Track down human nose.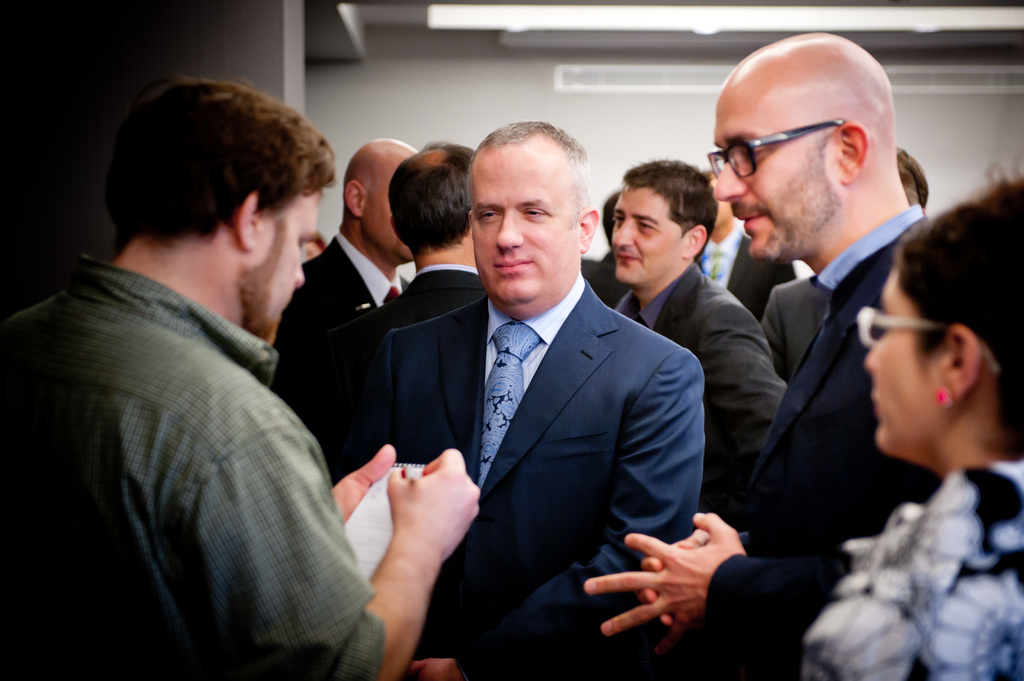
Tracked to [x1=616, y1=222, x2=636, y2=248].
